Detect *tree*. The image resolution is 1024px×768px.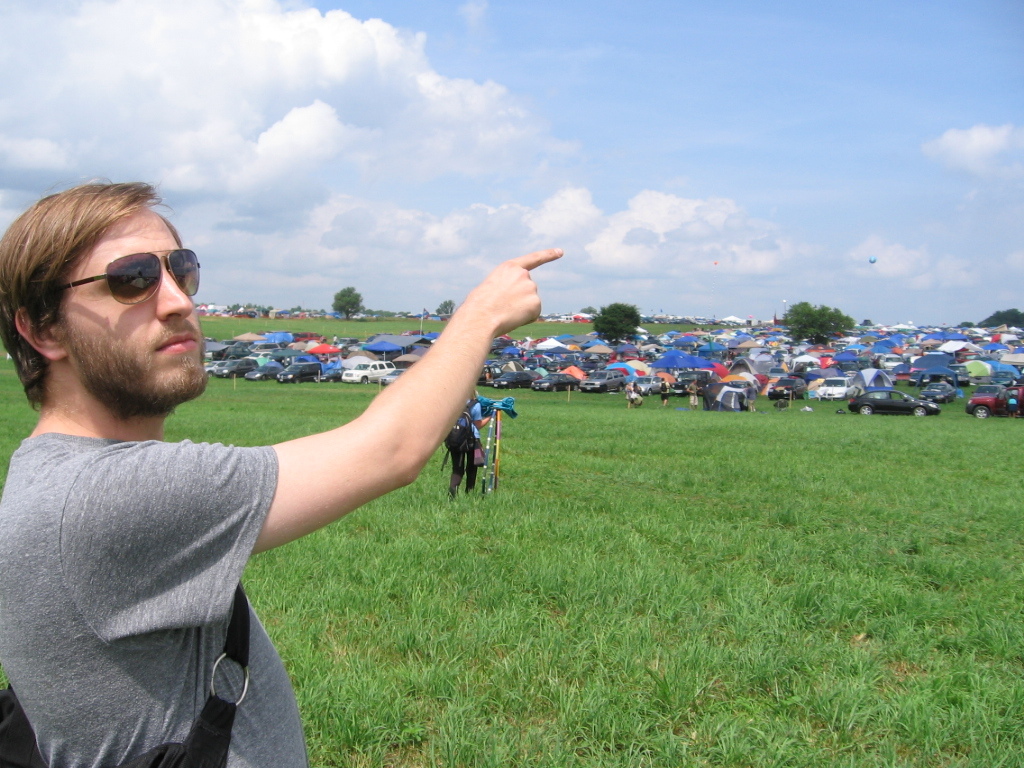
x1=776, y1=299, x2=858, y2=346.
